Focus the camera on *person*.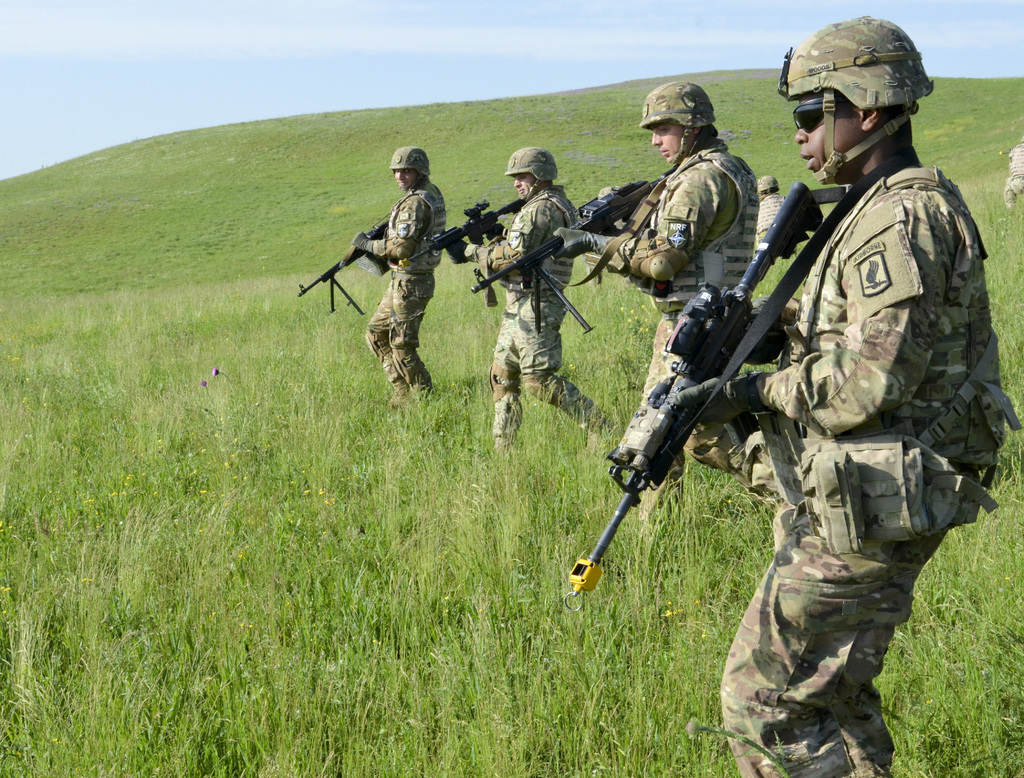
Focus region: 758, 172, 783, 243.
